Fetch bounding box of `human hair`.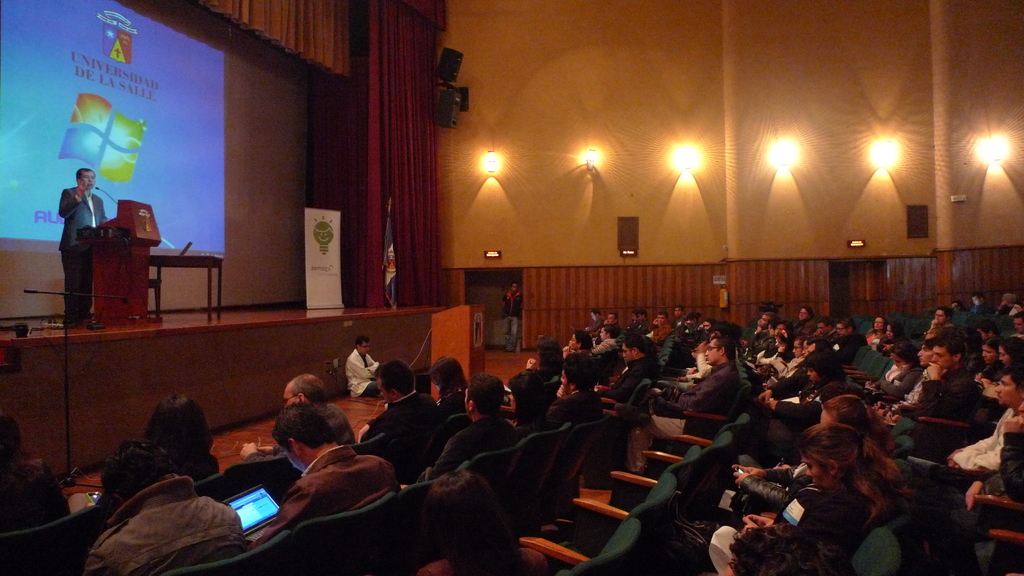
Bbox: 269,401,336,452.
